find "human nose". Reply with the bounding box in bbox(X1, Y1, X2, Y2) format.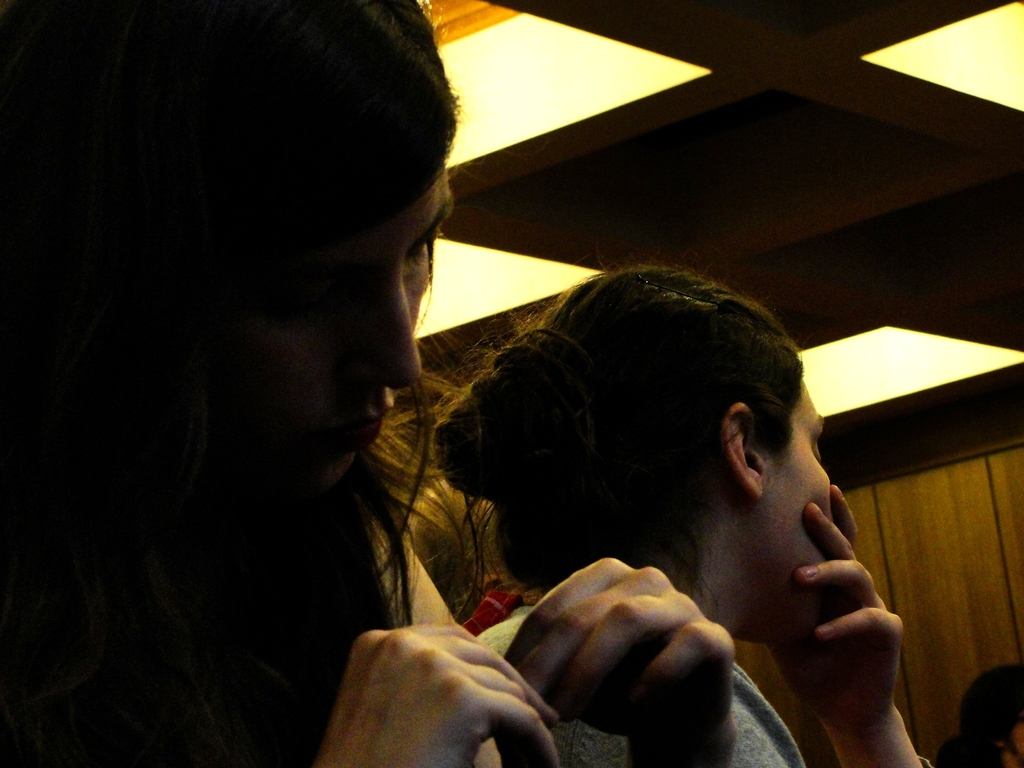
bbox(349, 277, 423, 393).
